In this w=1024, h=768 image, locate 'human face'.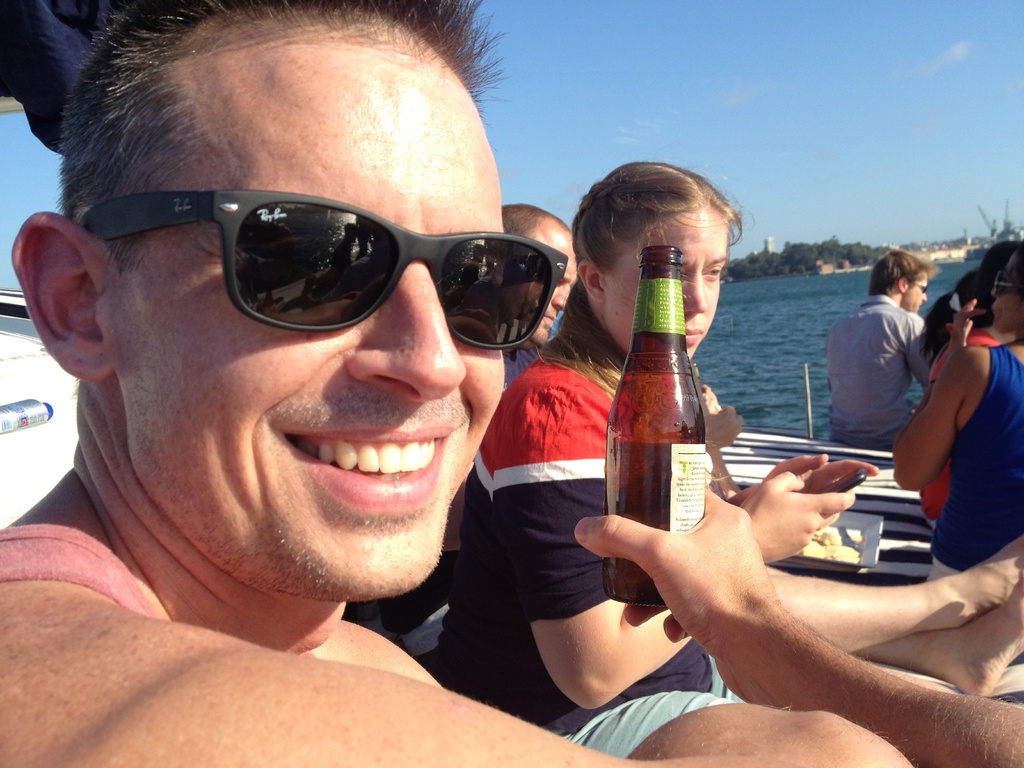
Bounding box: left=108, top=57, right=505, bottom=606.
